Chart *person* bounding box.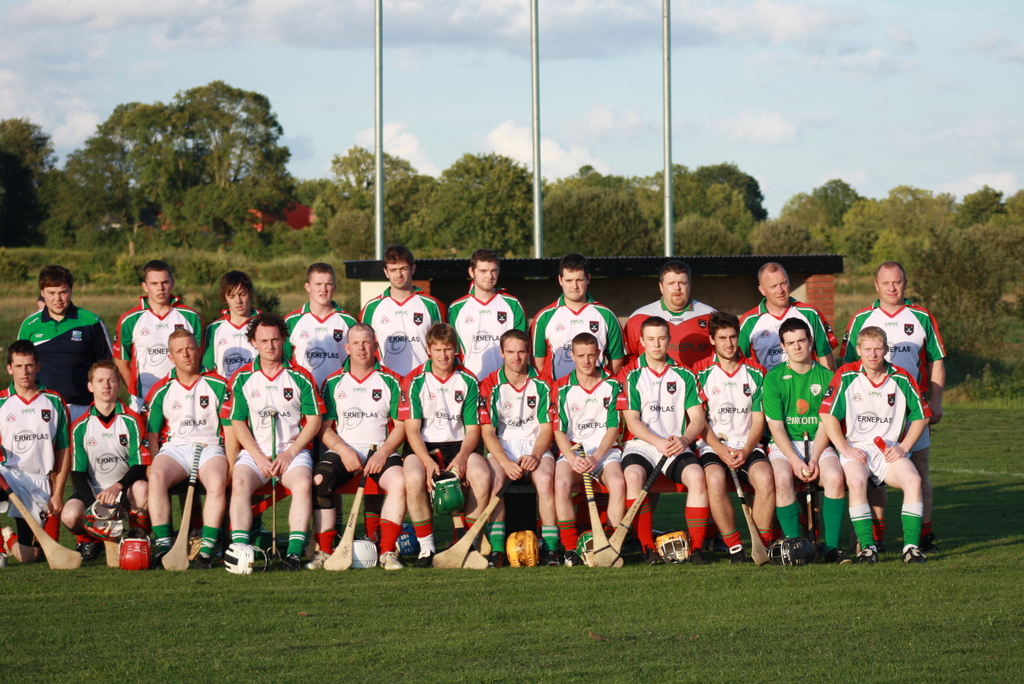
Charted: pyautogui.locateOnScreen(0, 327, 72, 572).
